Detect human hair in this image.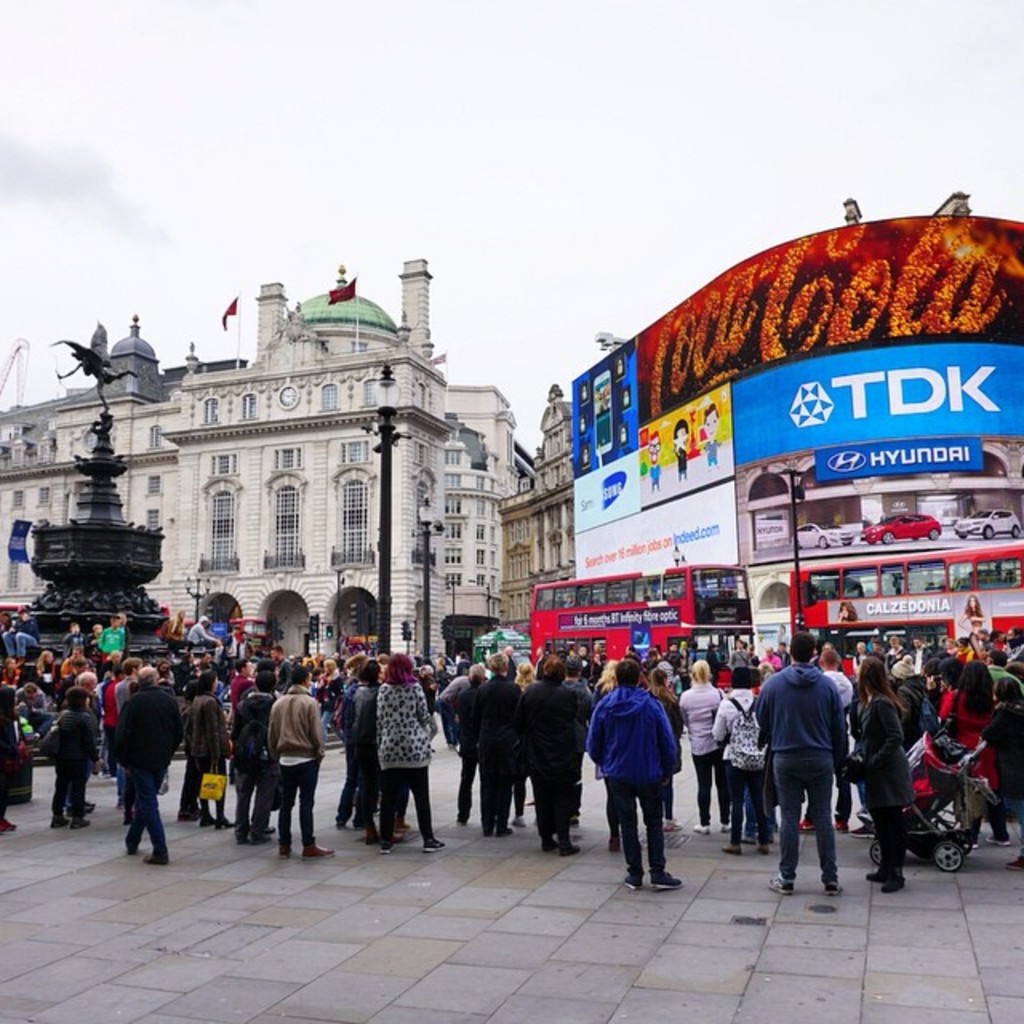
Detection: crop(789, 630, 811, 667).
